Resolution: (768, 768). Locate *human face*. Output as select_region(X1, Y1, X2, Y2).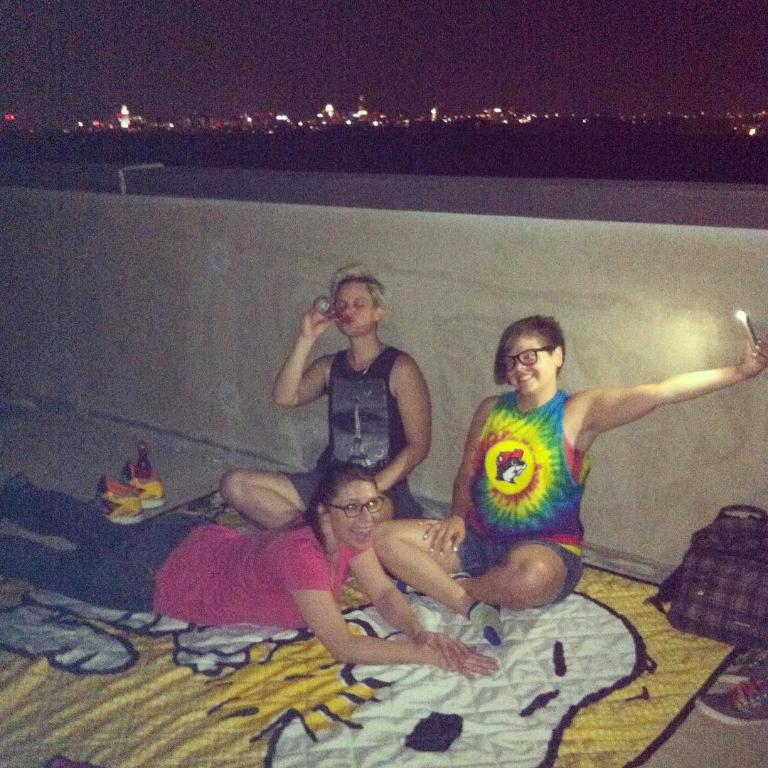
select_region(335, 482, 376, 554).
